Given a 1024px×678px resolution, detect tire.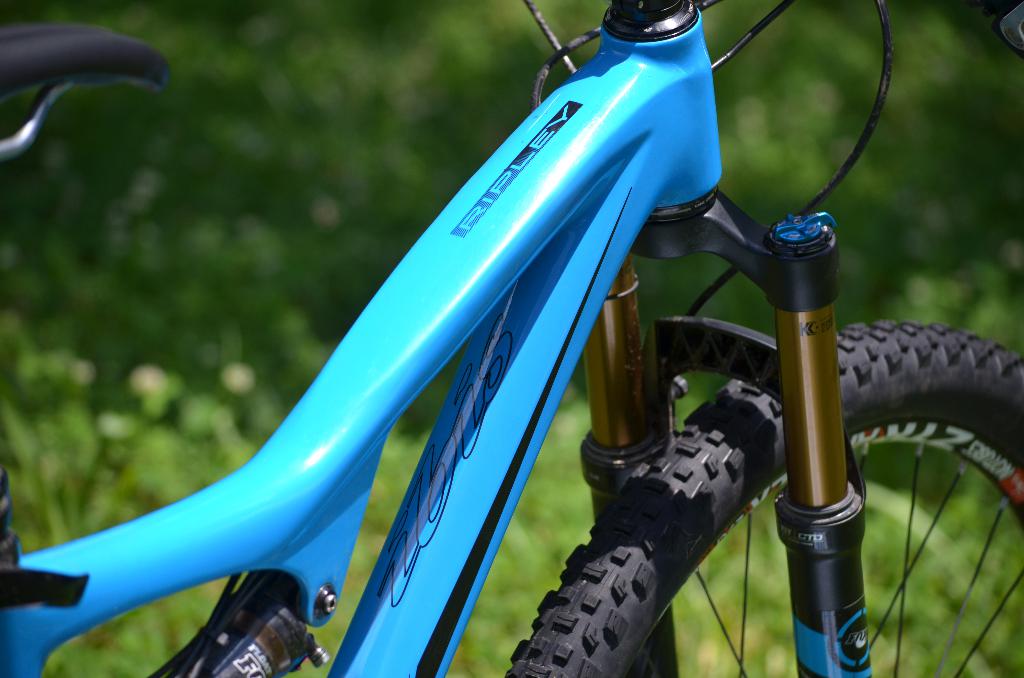
region(504, 314, 1023, 677).
